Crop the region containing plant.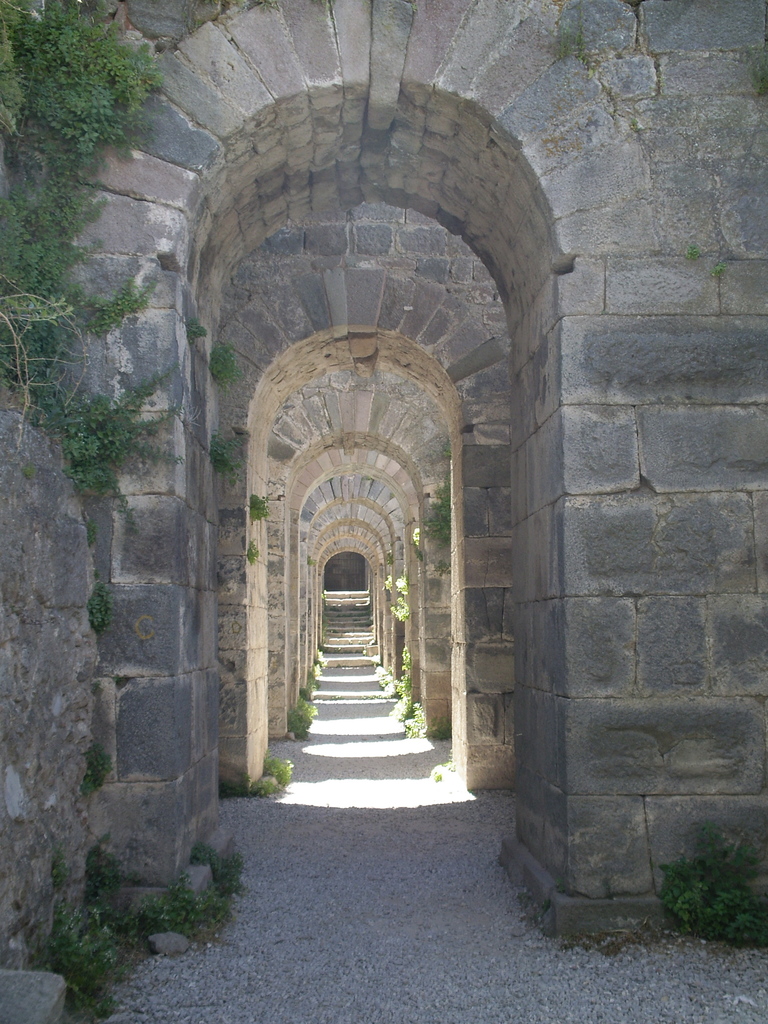
Crop region: (56,849,74,884).
